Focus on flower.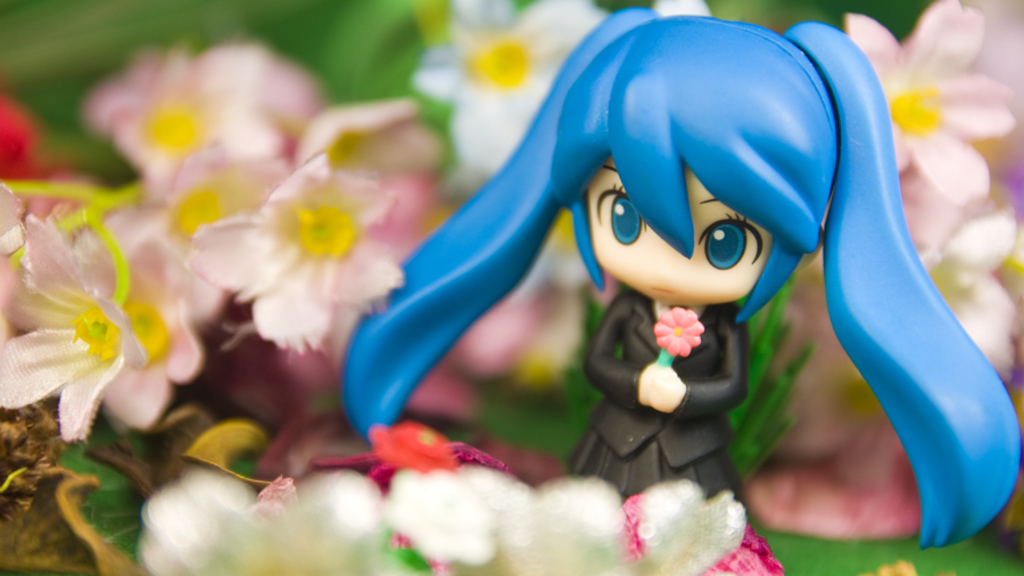
Focused at box(0, 189, 185, 444).
